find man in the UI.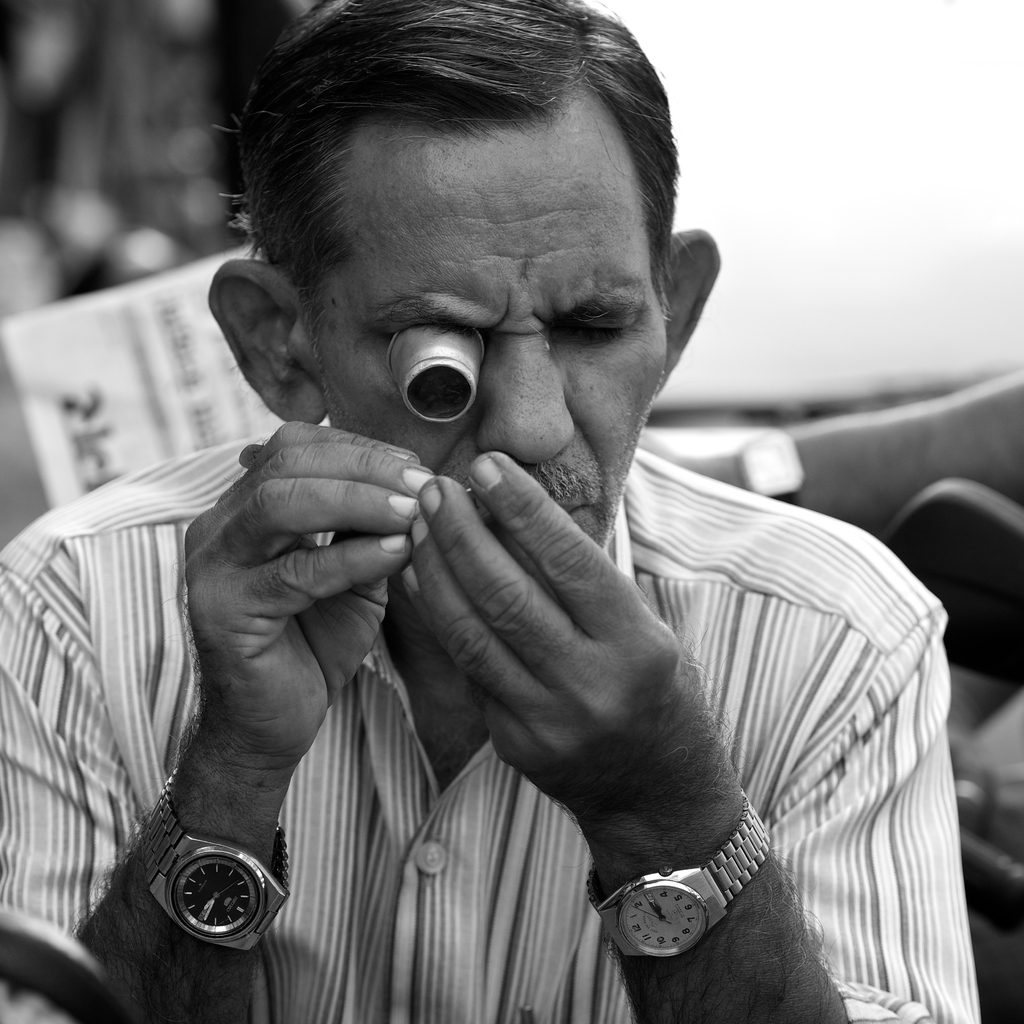
UI element at region(18, 45, 998, 1000).
